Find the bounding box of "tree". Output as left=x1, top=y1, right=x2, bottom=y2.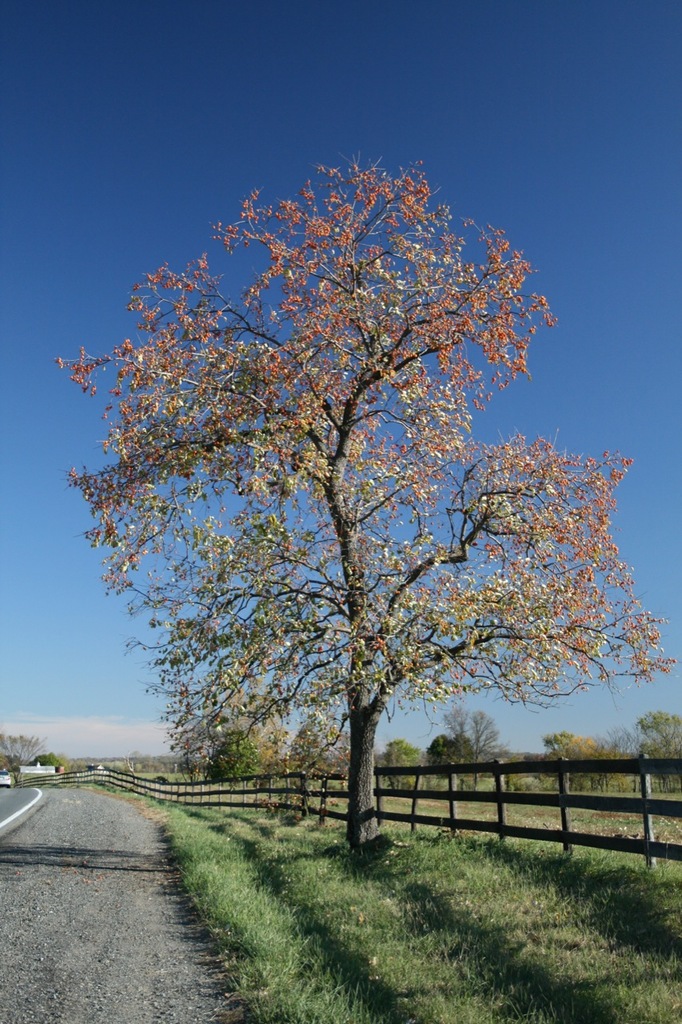
left=37, top=138, right=611, bottom=882.
